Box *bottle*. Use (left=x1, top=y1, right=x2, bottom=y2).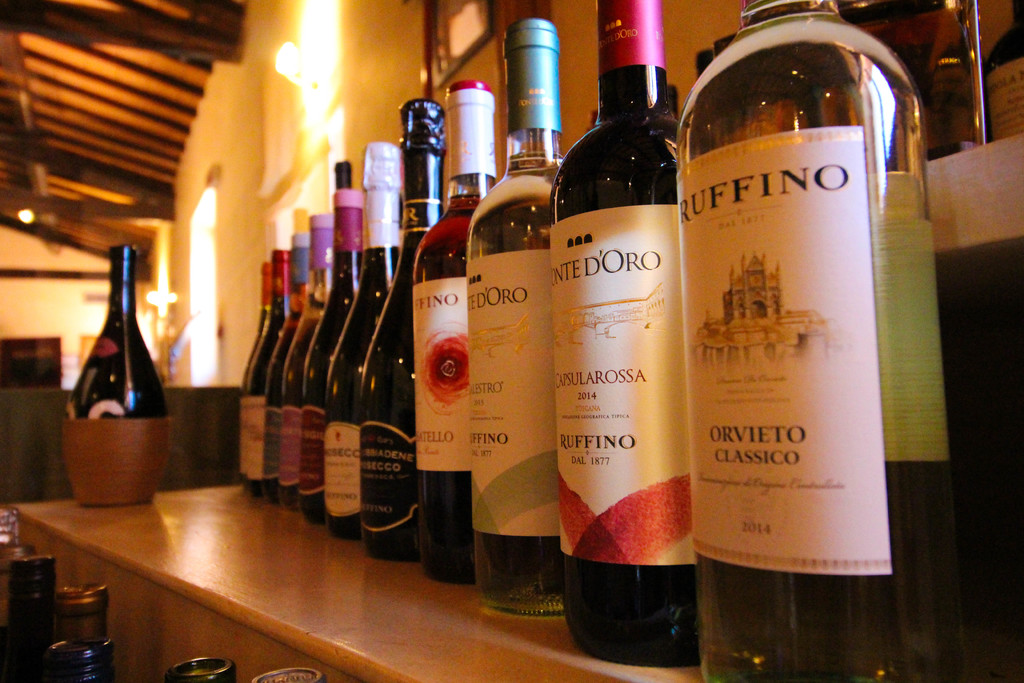
(left=248, top=667, right=328, bottom=682).
